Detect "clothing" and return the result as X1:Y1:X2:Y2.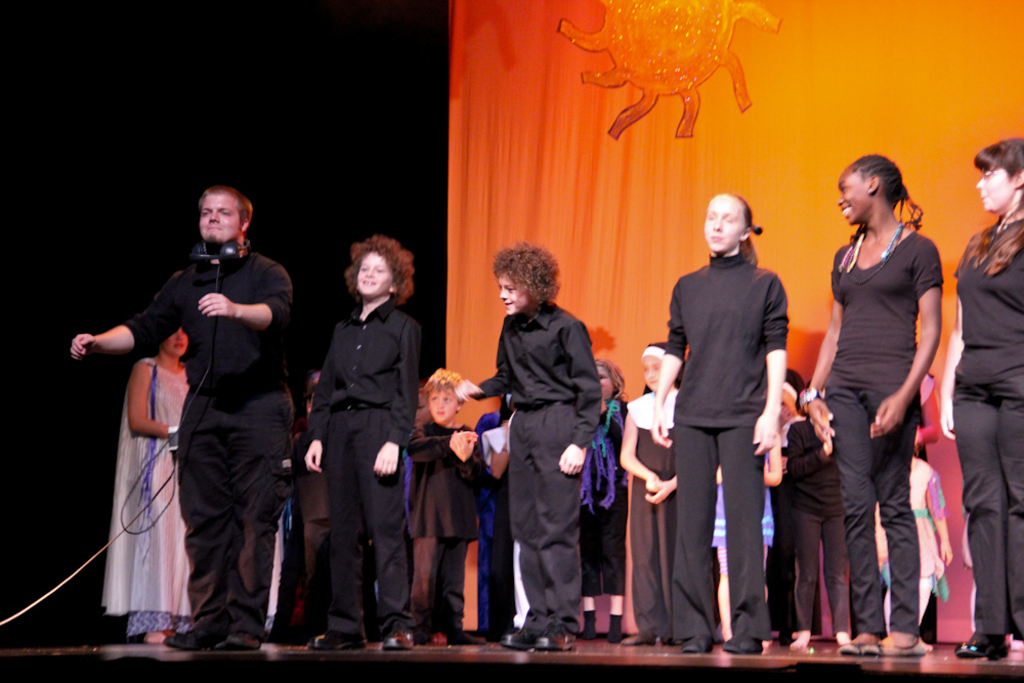
404:418:476:642.
